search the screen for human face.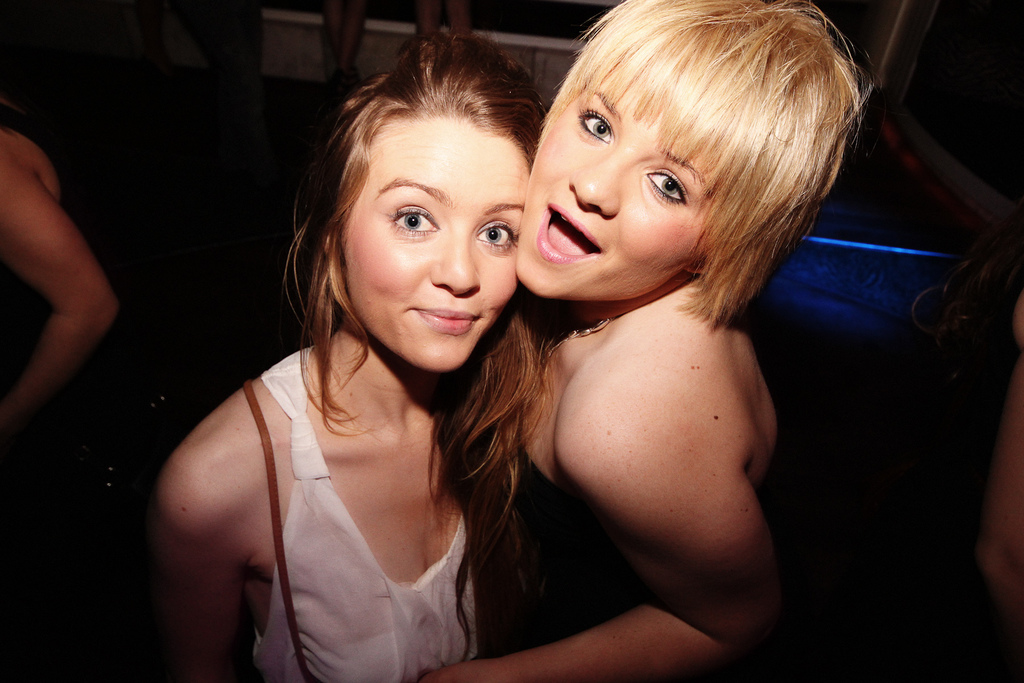
Found at 341 115 530 373.
